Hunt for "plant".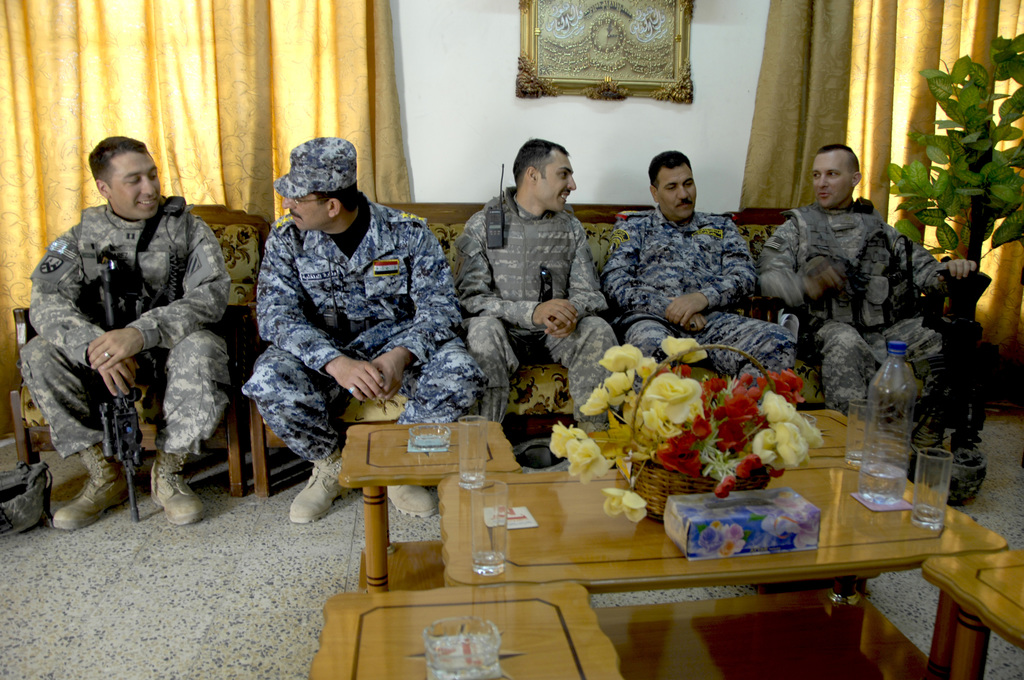
Hunted down at (881,24,1023,279).
